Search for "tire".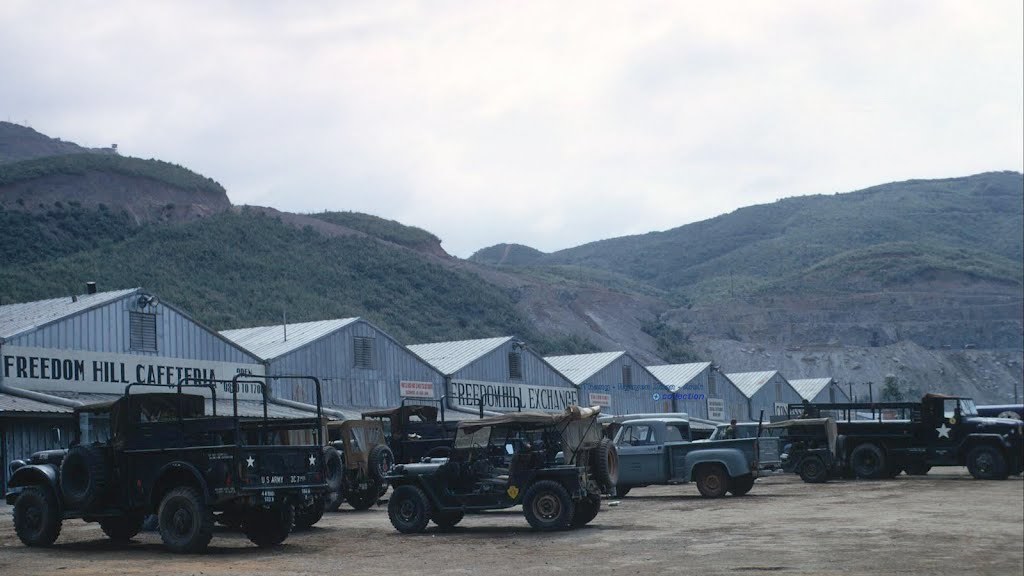
Found at [60, 443, 105, 503].
